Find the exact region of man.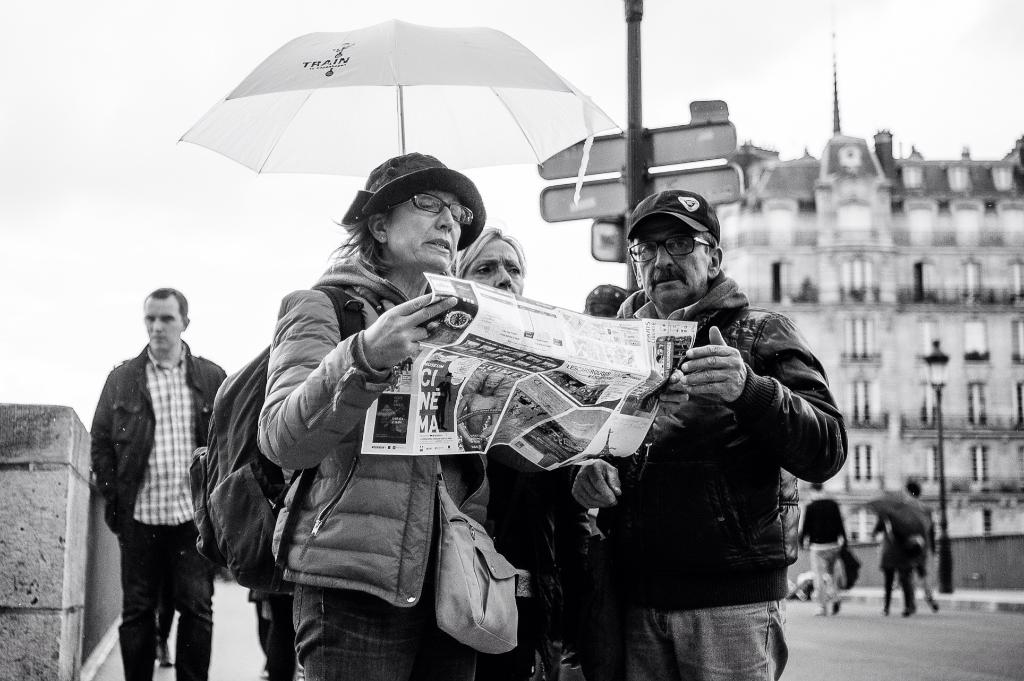
Exact region: box(572, 187, 845, 680).
